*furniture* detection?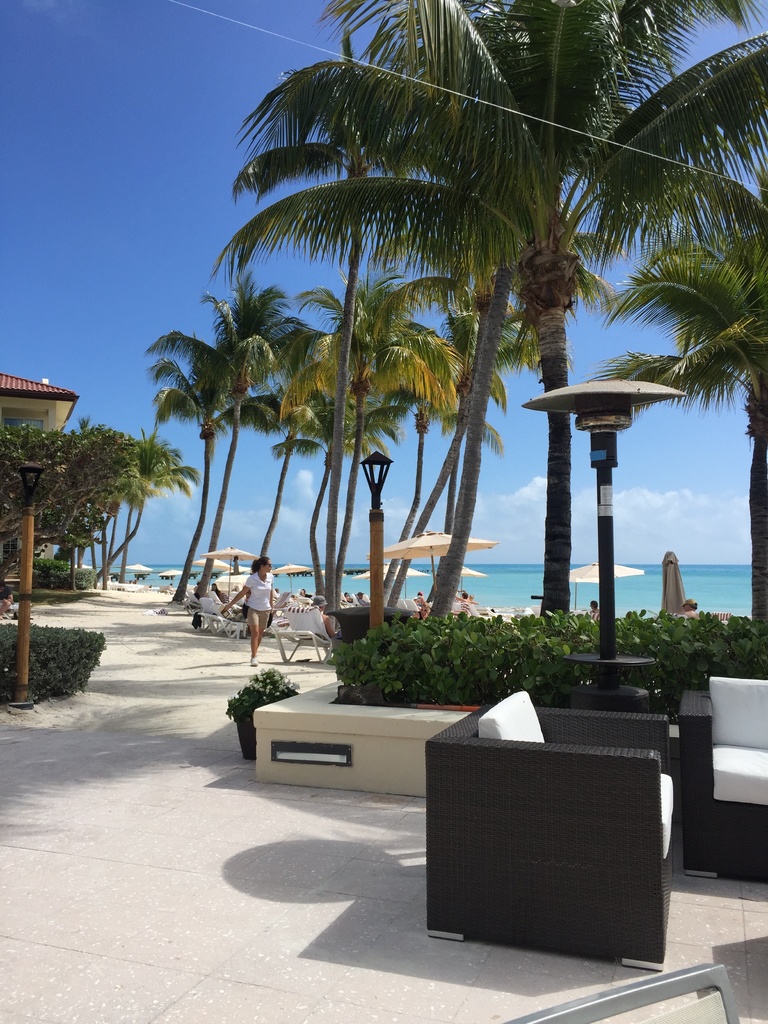
crop(396, 596, 410, 614)
